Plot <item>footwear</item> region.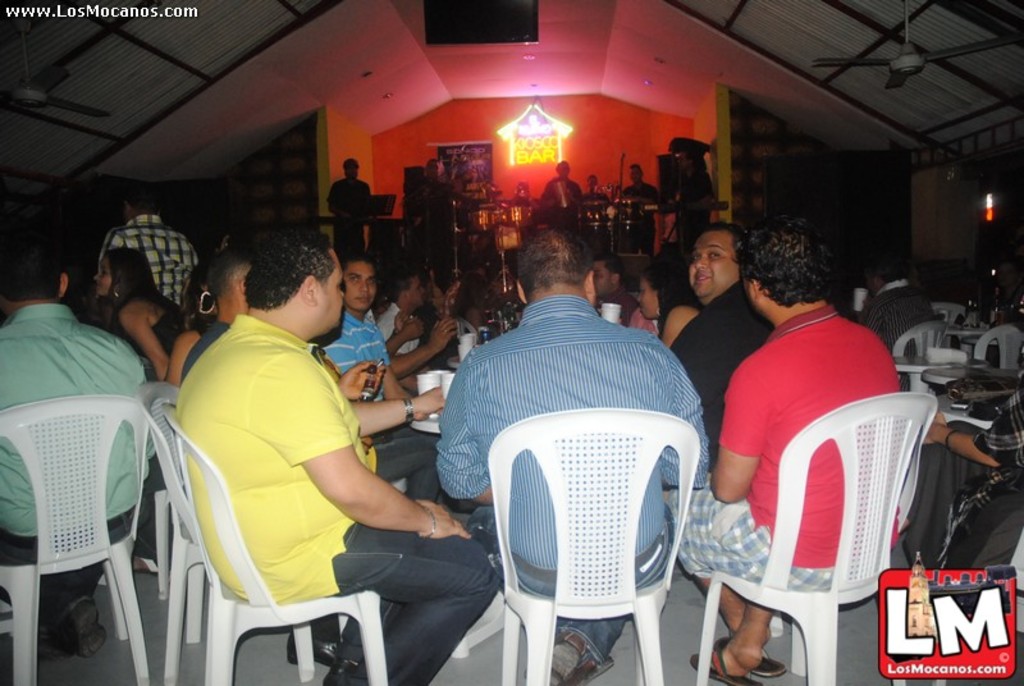
Plotted at 323,659,361,678.
